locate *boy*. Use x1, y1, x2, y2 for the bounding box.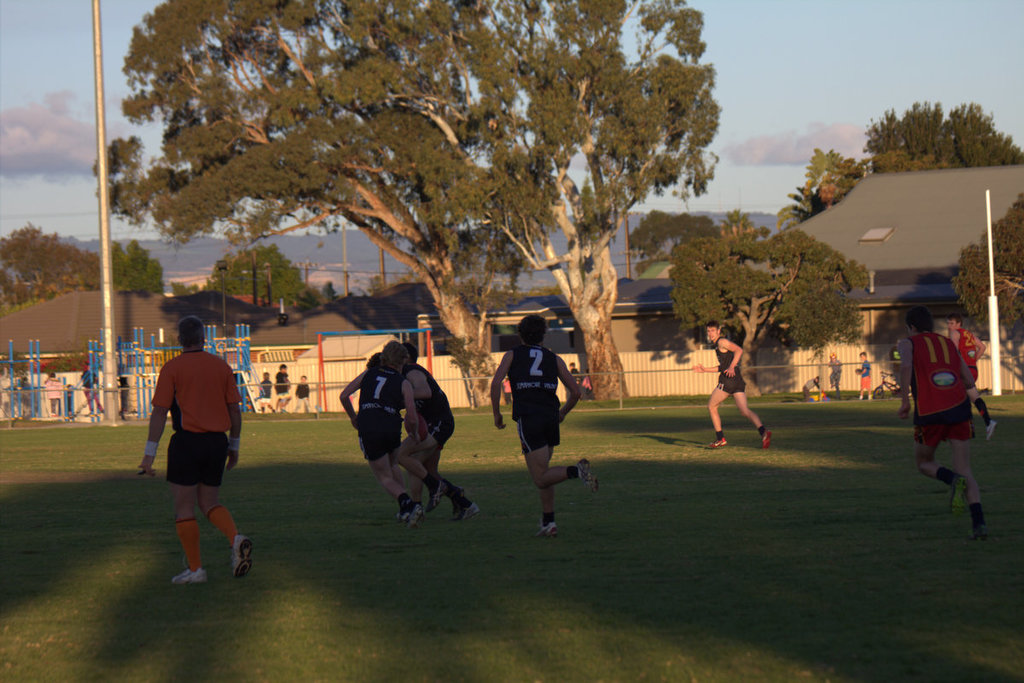
482, 311, 597, 536.
